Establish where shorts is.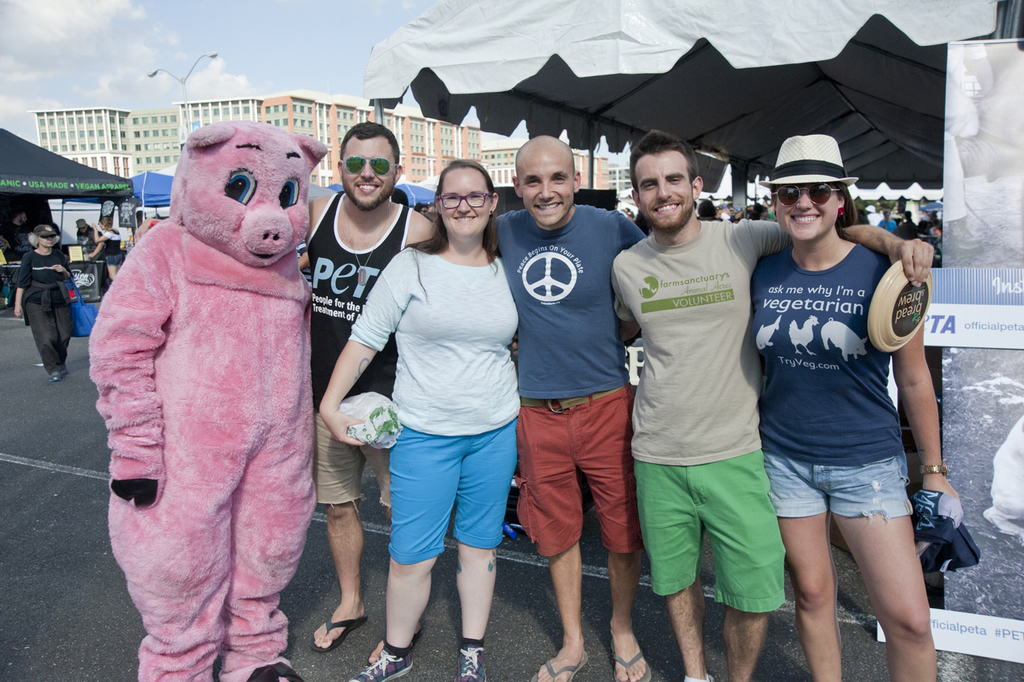
Established at <region>509, 384, 641, 557</region>.
